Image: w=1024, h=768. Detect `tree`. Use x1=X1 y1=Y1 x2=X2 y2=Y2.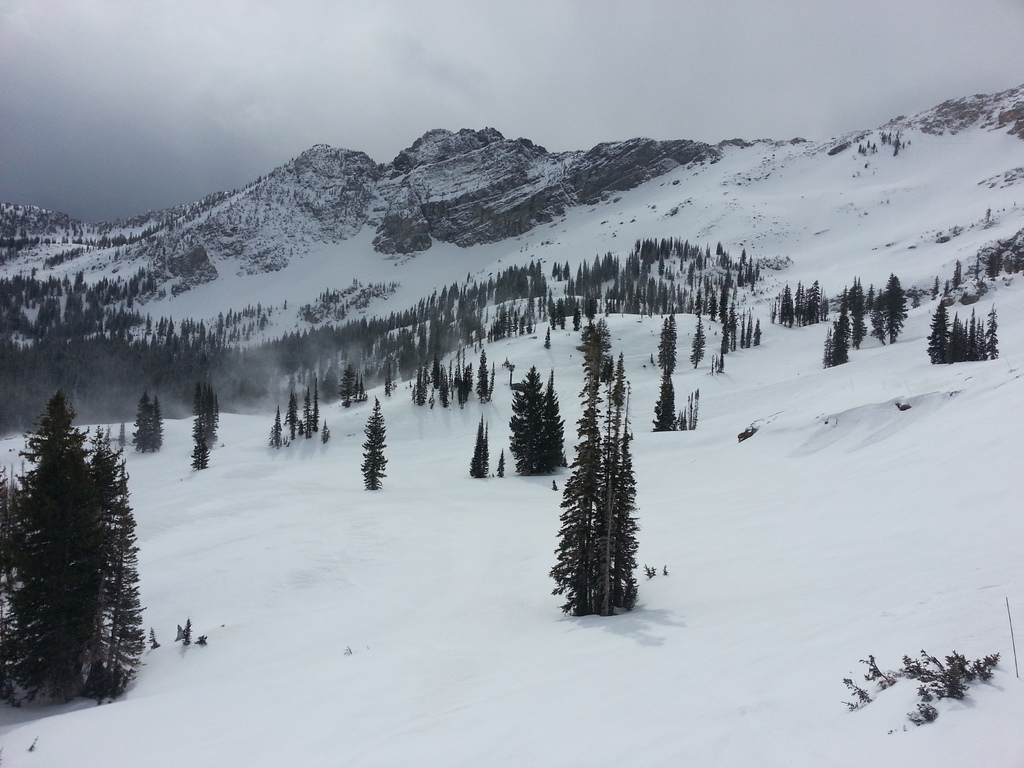
x1=647 y1=312 x2=680 y2=379.
